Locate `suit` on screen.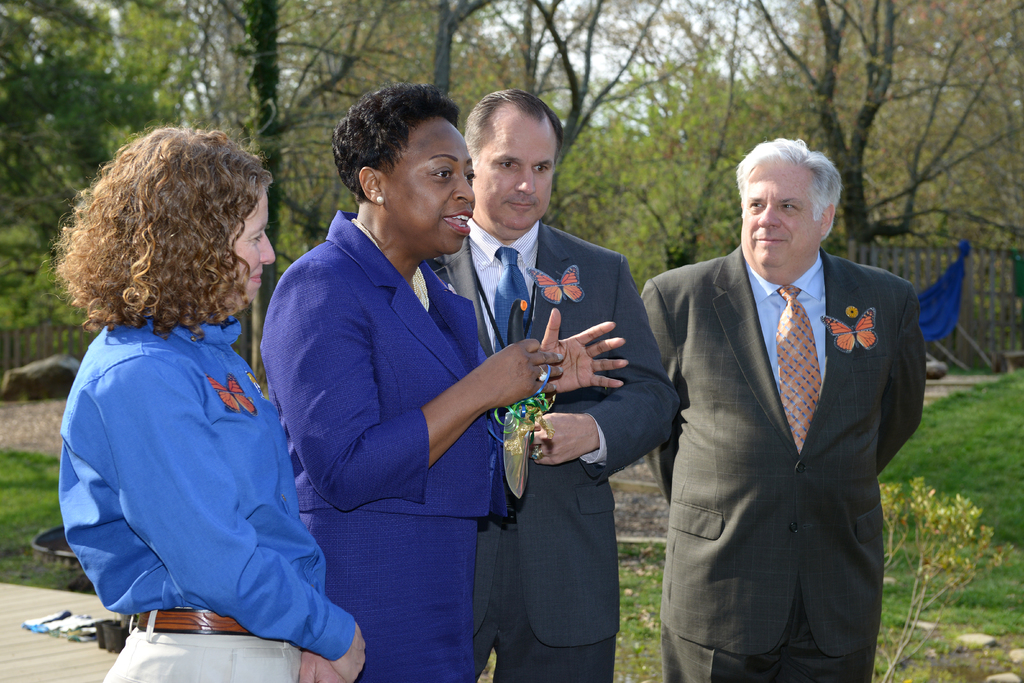
On screen at (643, 149, 937, 679).
